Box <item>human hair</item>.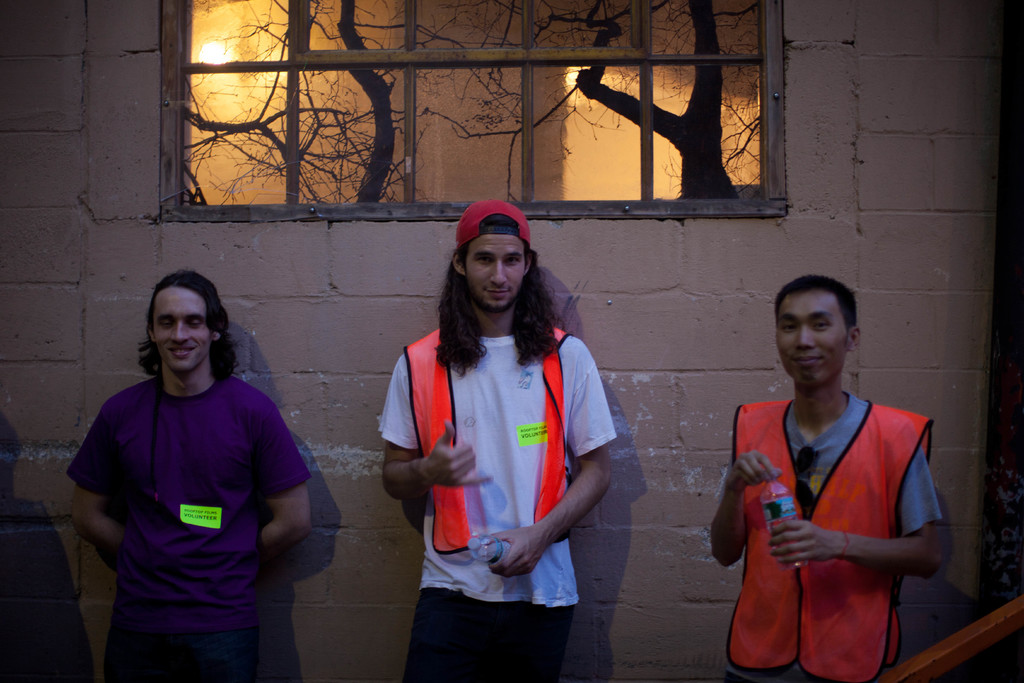
crop(136, 268, 244, 383).
